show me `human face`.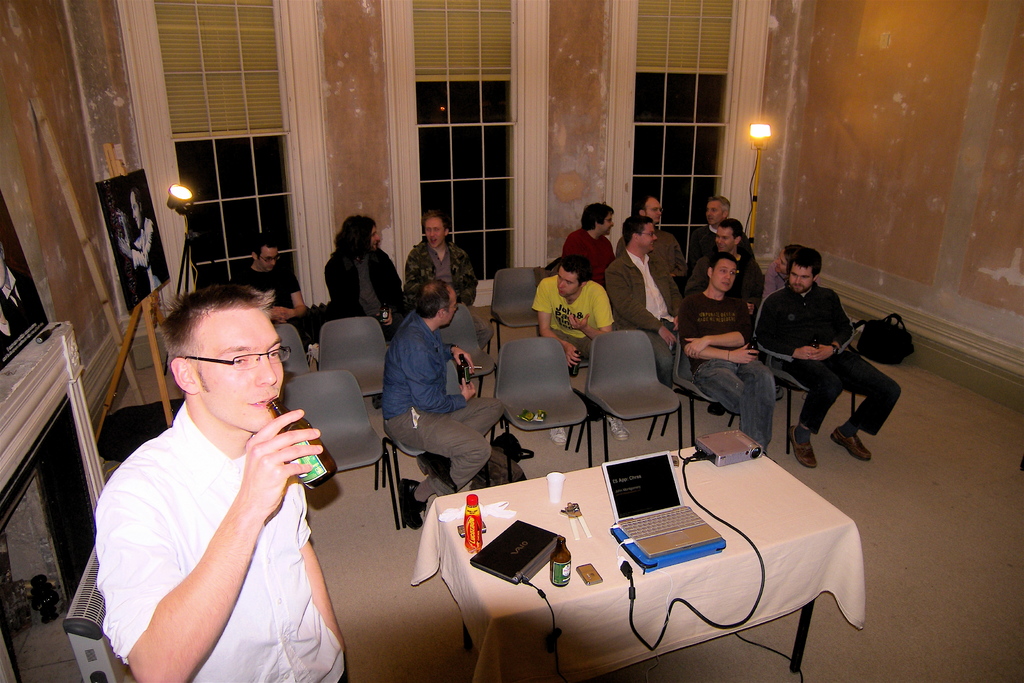
`human face` is here: region(776, 248, 792, 273).
